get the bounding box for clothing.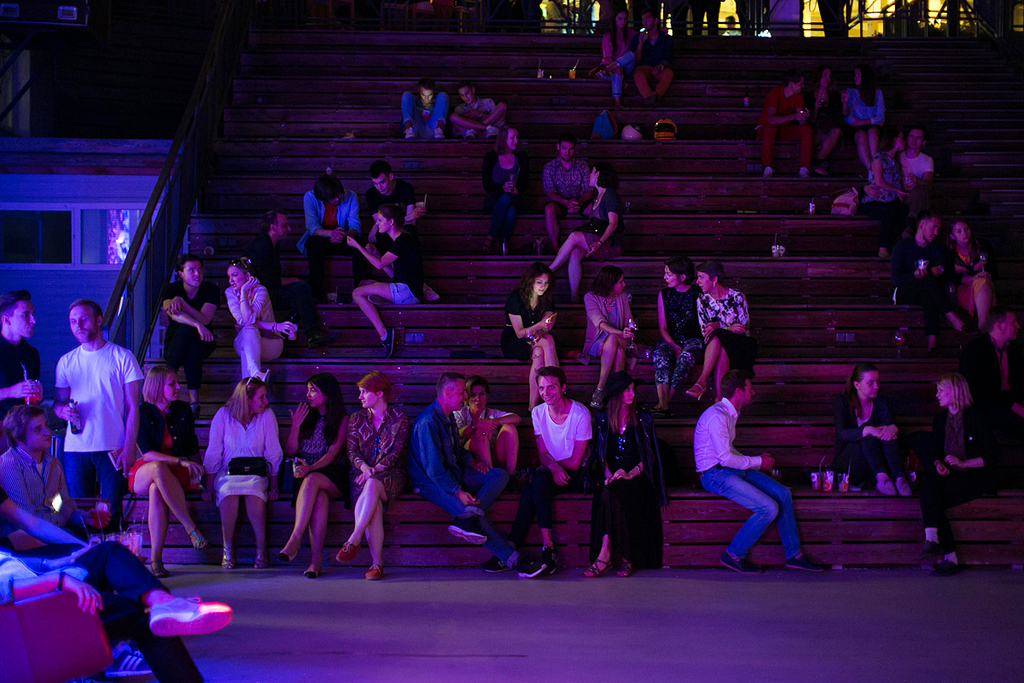
(left=45, top=313, right=143, bottom=529).
